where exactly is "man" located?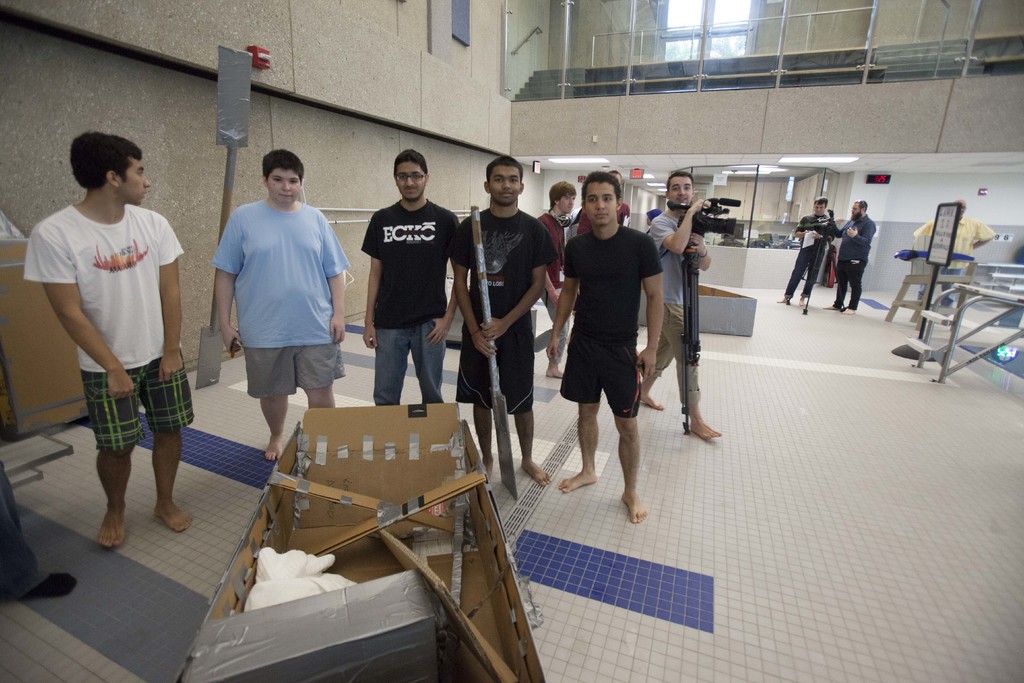
Its bounding box is region(568, 172, 629, 234).
